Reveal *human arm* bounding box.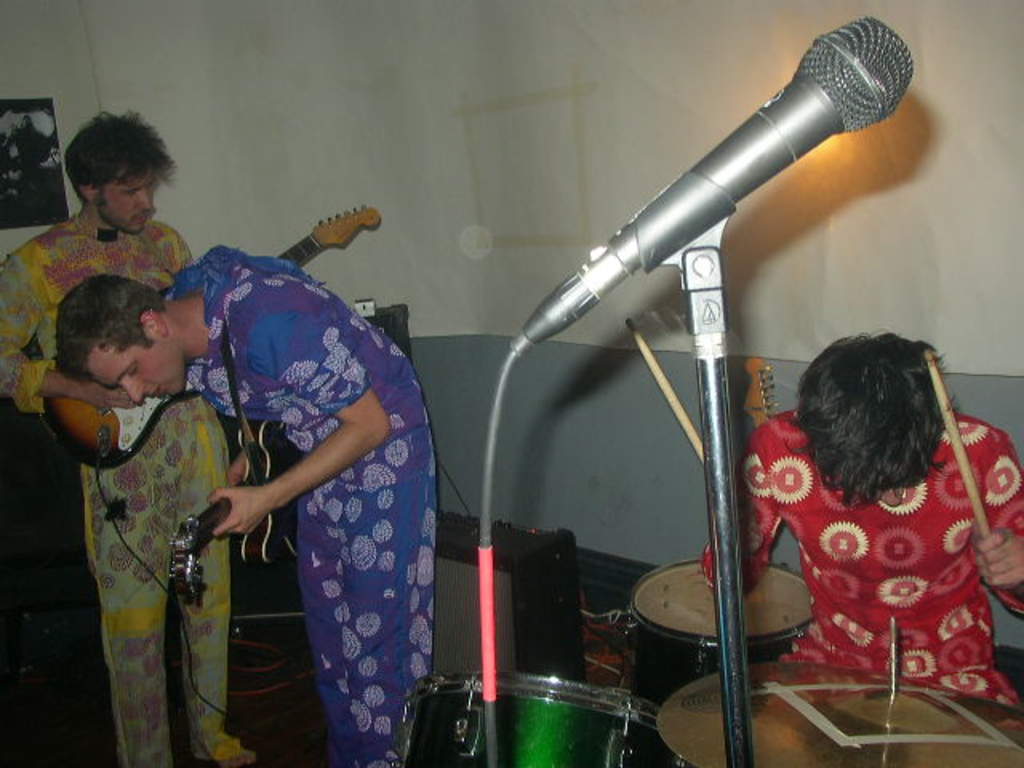
Revealed: BBox(0, 253, 142, 411).
